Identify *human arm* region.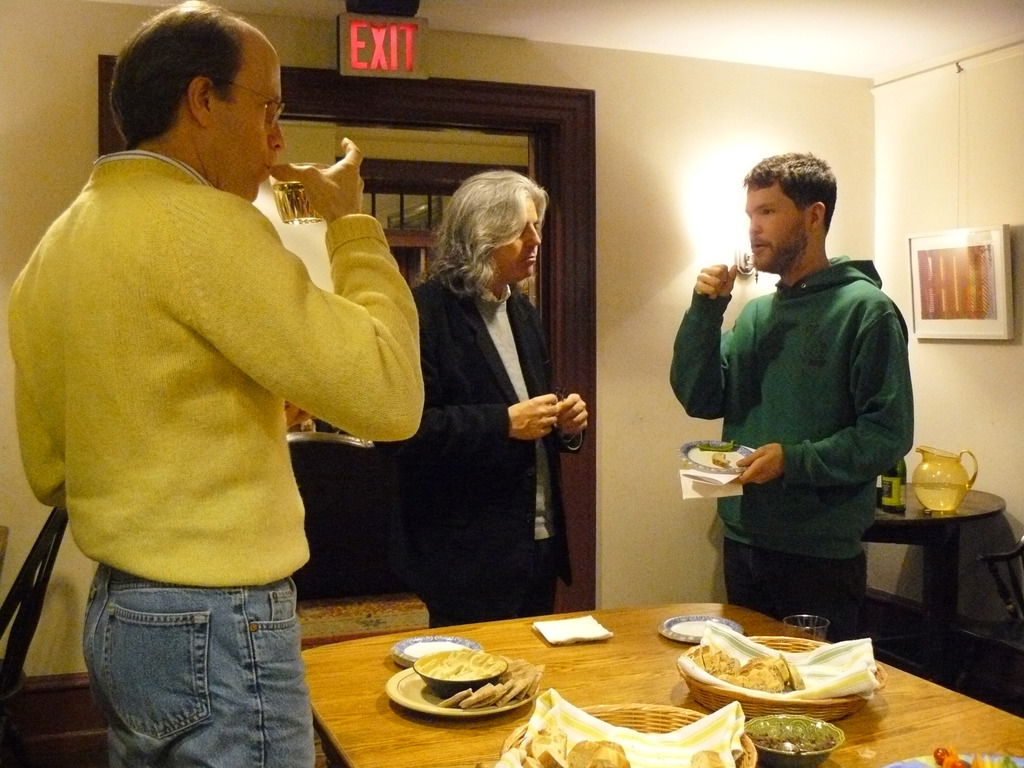
Region: <bbox>157, 135, 429, 456</bbox>.
